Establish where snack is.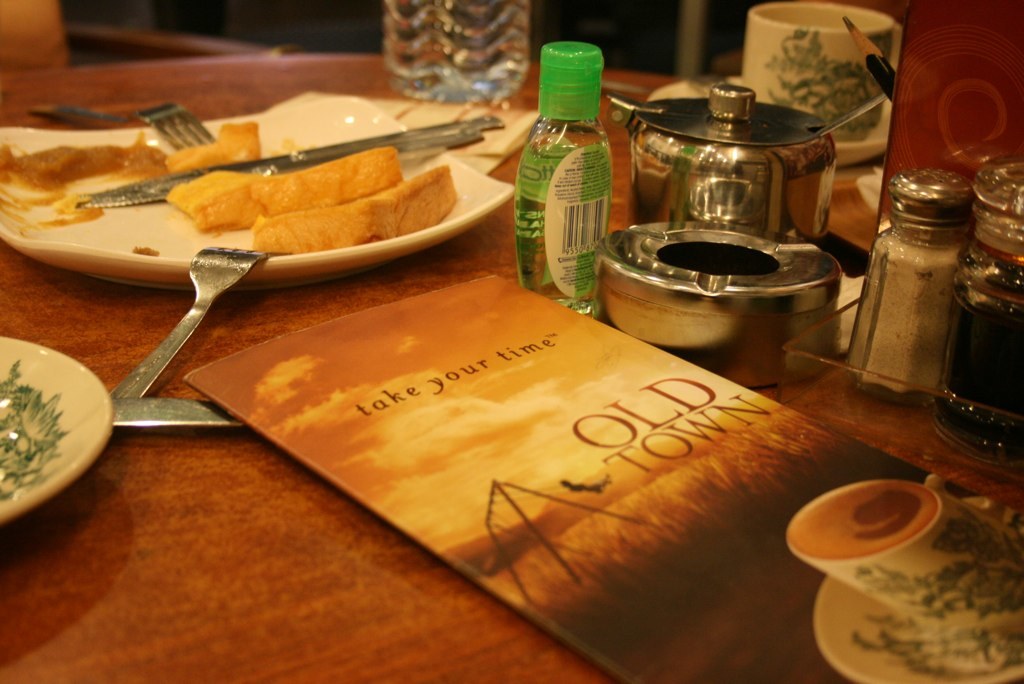
Established at (71, 120, 442, 259).
